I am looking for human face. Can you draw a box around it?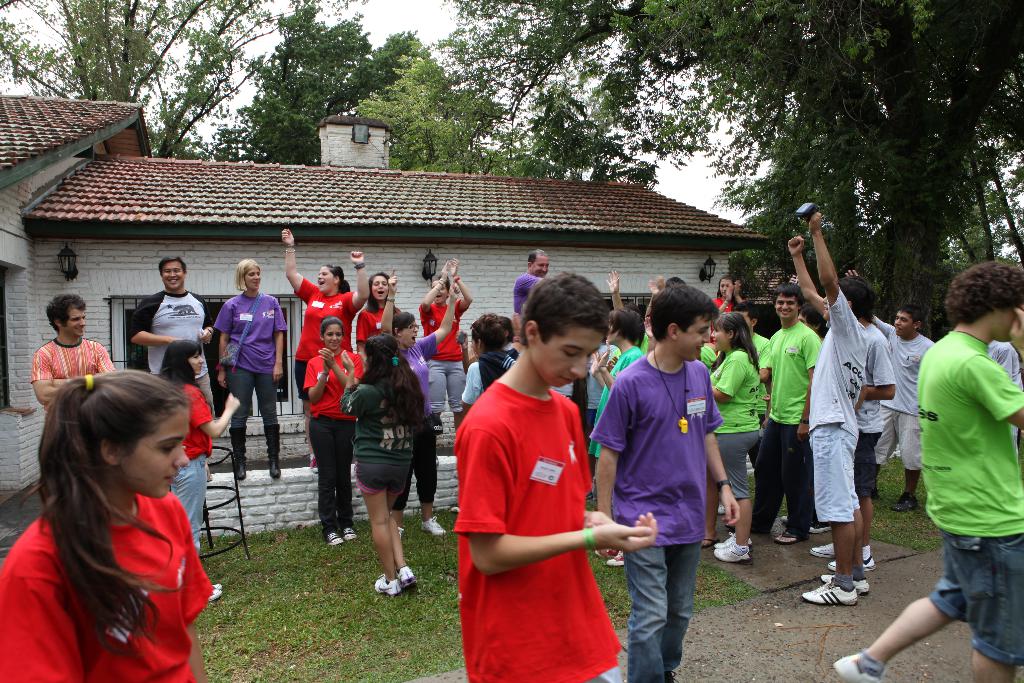
Sure, the bounding box is crop(243, 263, 263, 291).
